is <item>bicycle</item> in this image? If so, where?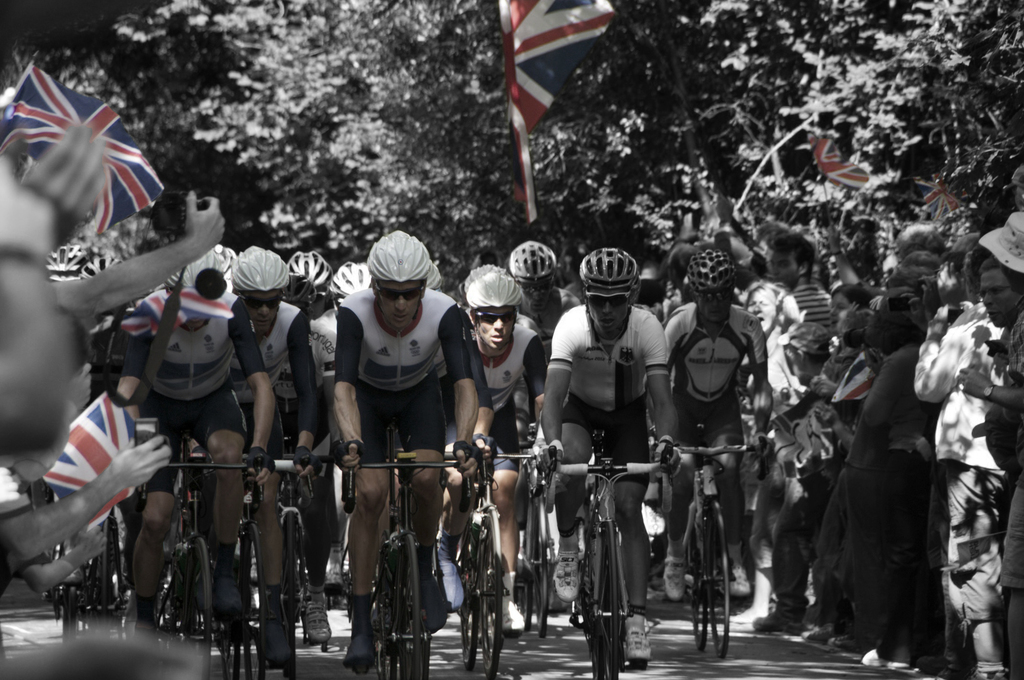
Yes, at x1=666, y1=442, x2=784, y2=660.
